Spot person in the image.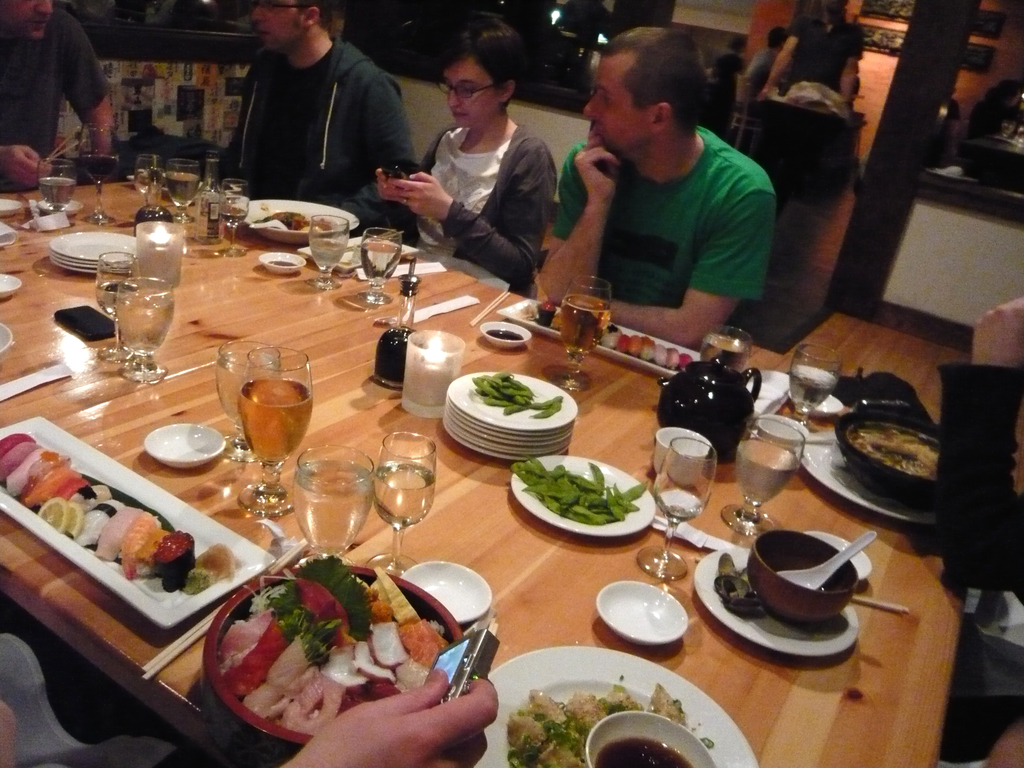
person found at {"x1": 216, "y1": 0, "x2": 419, "y2": 218}.
